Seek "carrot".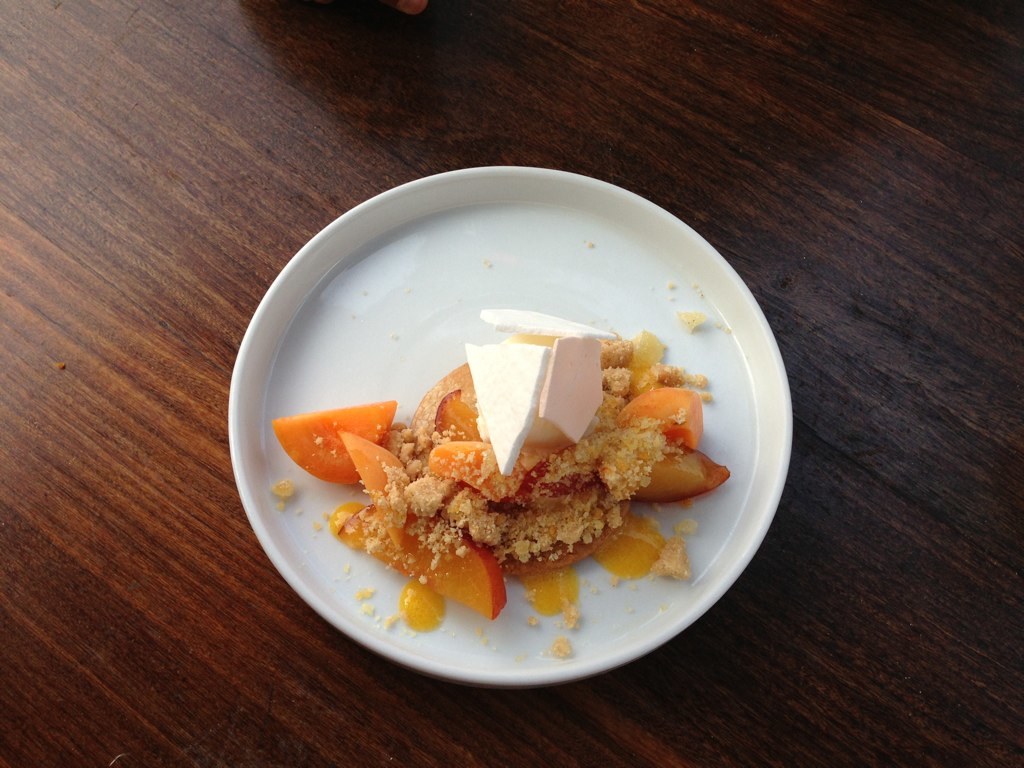
x1=270, y1=392, x2=400, y2=489.
